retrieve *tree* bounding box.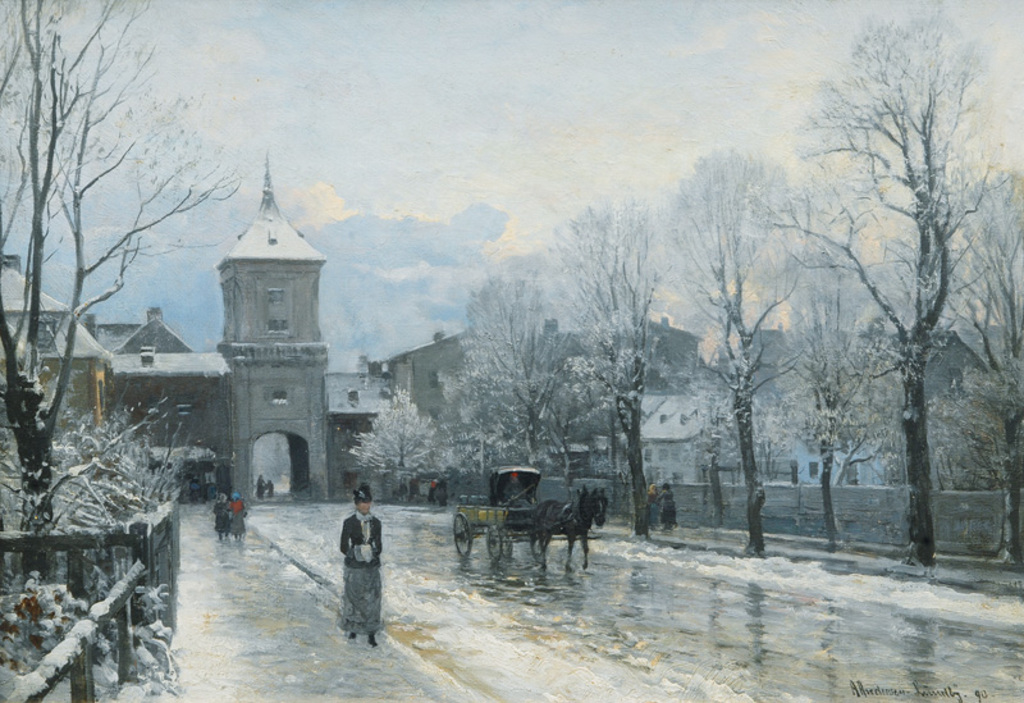
Bounding box: bbox=[460, 260, 628, 507].
